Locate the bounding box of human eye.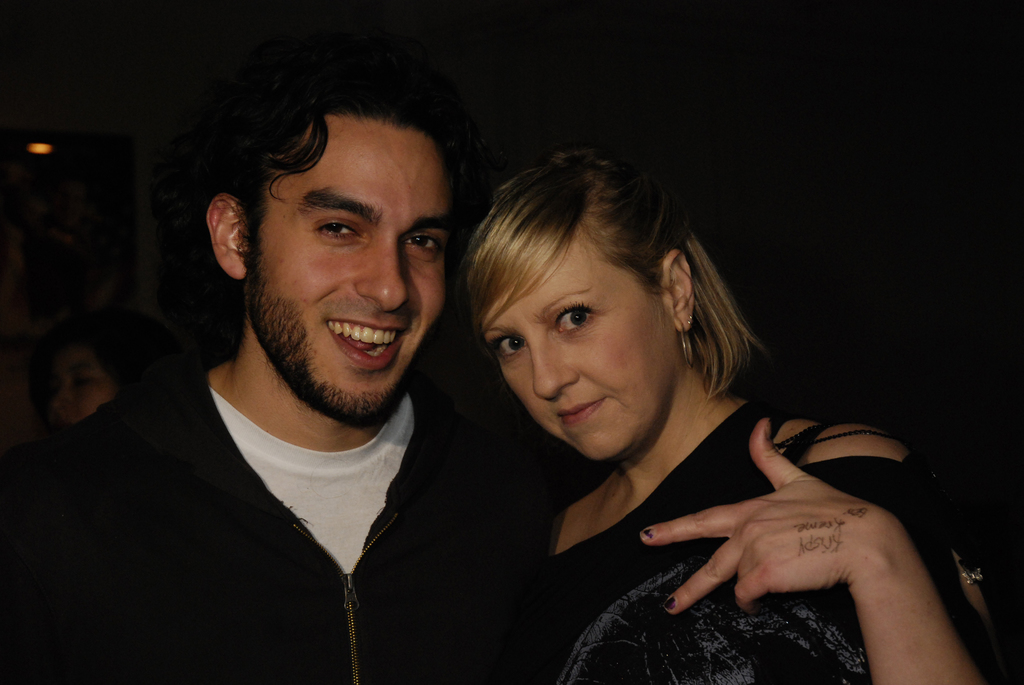
Bounding box: <box>490,336,526,363</box>.
